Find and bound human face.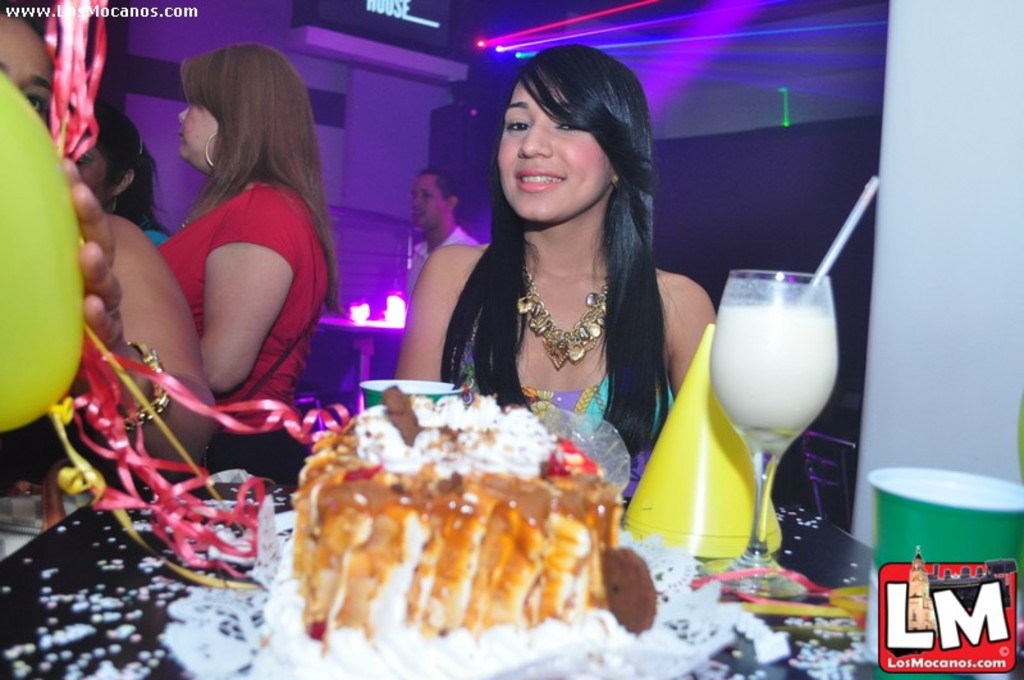
Bound: left=497, top=69, right=623, bottom=227.
